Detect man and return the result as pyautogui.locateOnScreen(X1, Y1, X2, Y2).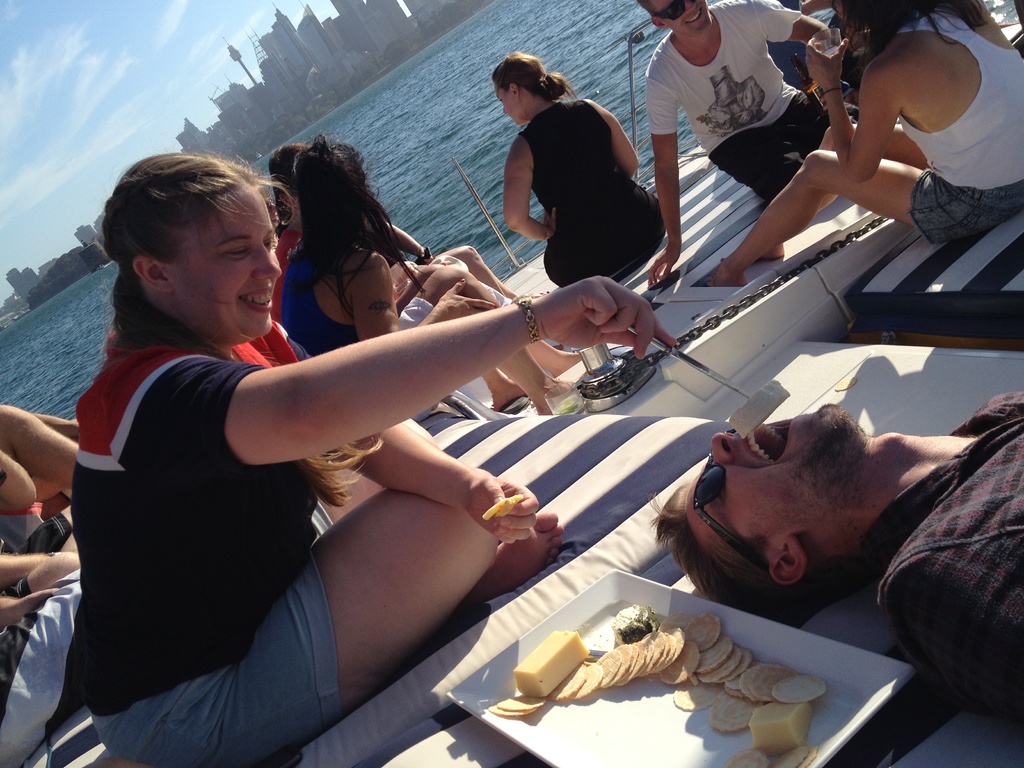
pyautogui.locateOnScreen(572, 388, 1023, 721).
